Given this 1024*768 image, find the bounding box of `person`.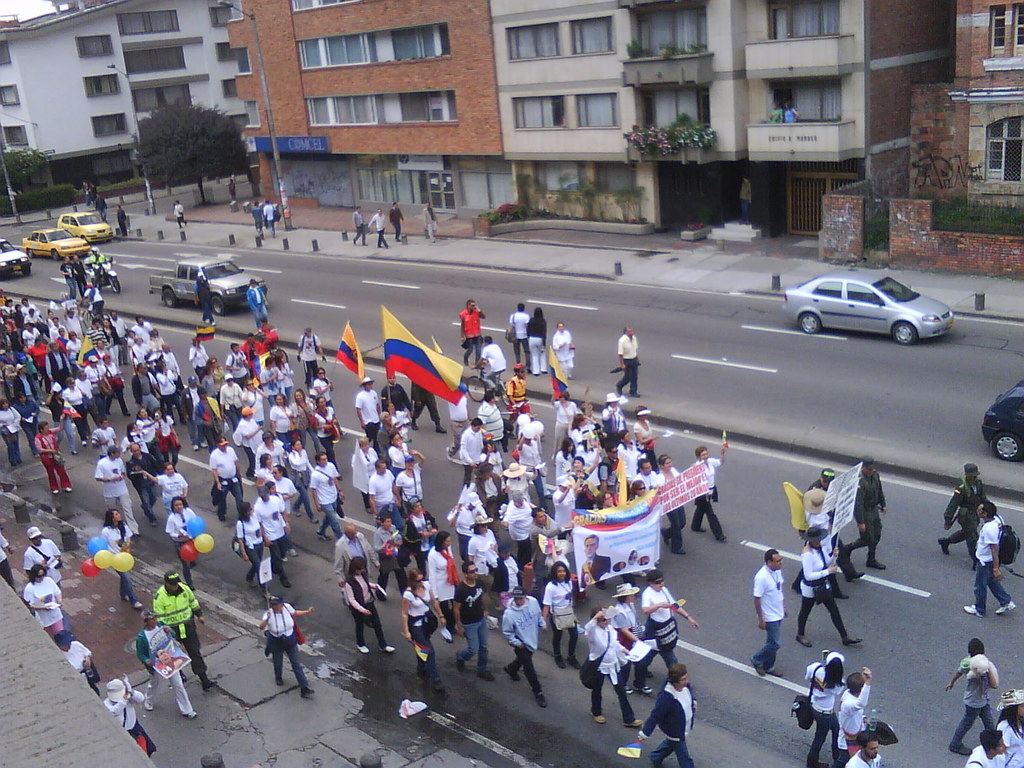
x1=59, y1=259, x2=76, y2=292.
